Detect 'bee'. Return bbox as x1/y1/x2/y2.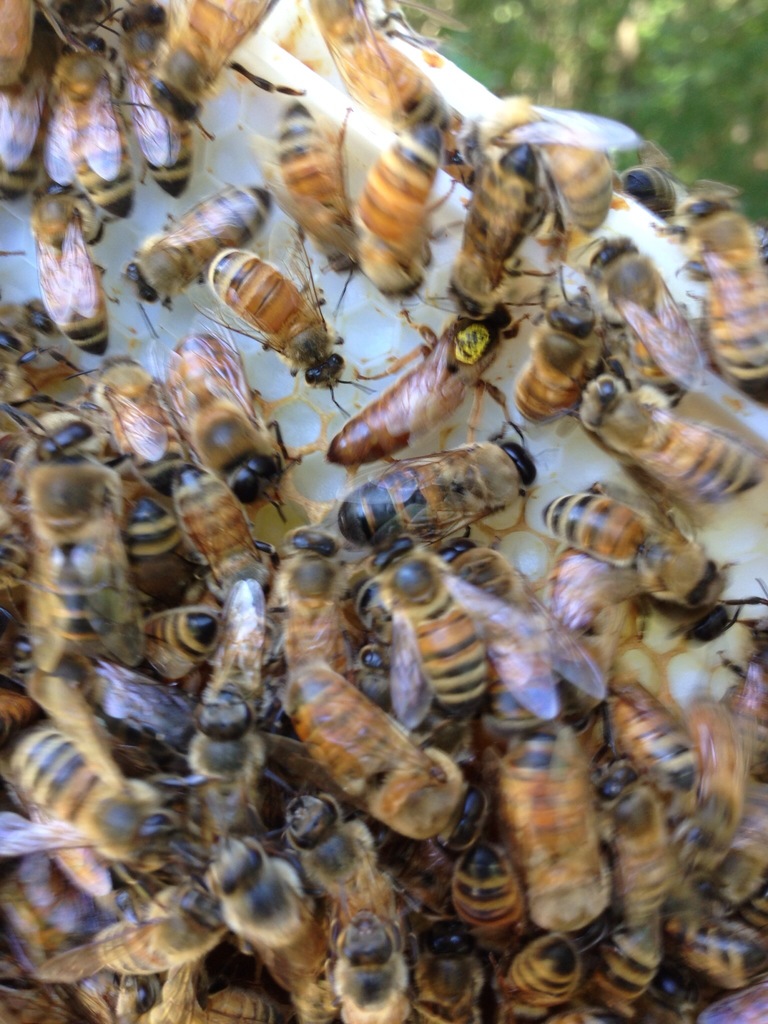
521/227/715/400.
